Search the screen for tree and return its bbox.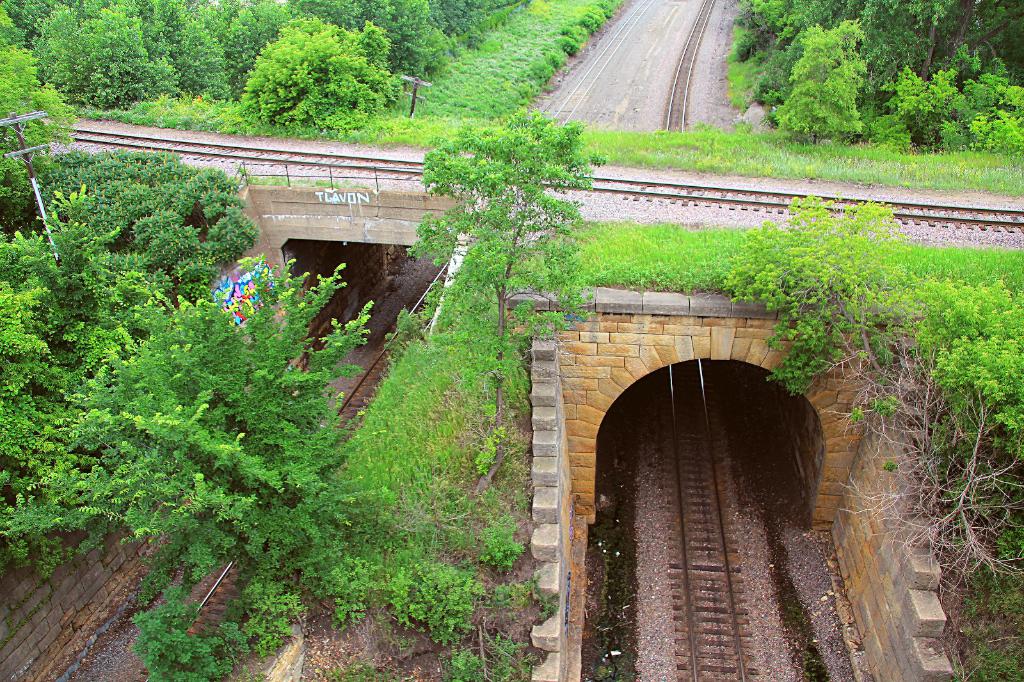
Found: left=400, top=104, right=611, bottom=345.
